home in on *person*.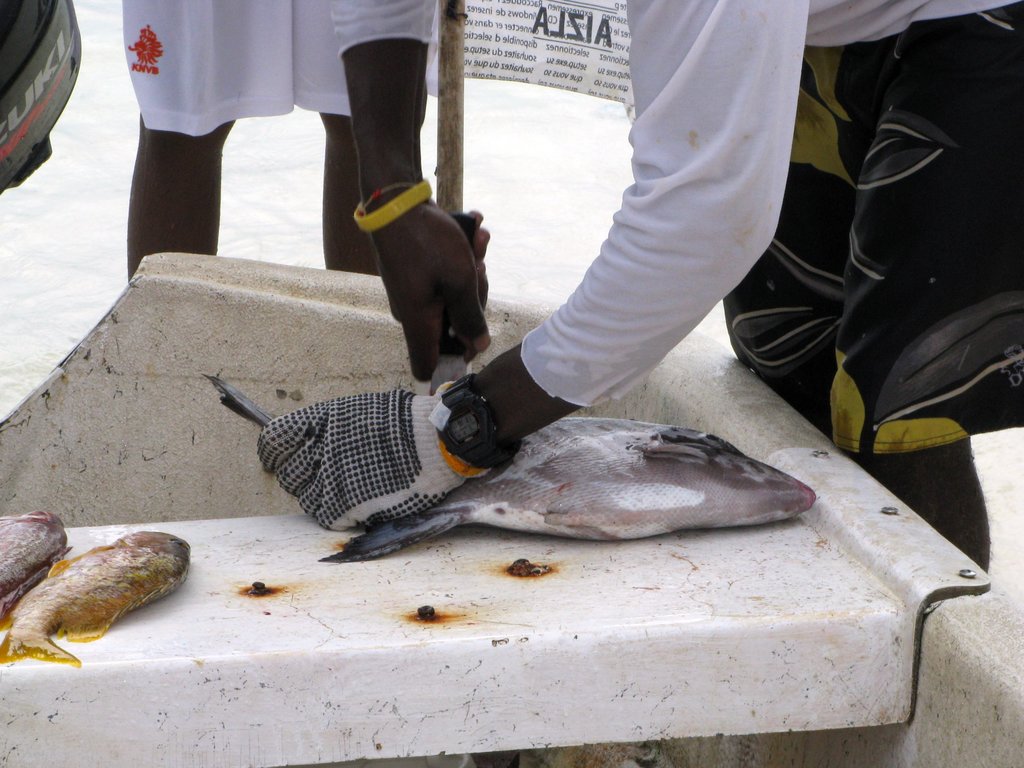
Homed in at select_region(264, 0, 1021, 563).
